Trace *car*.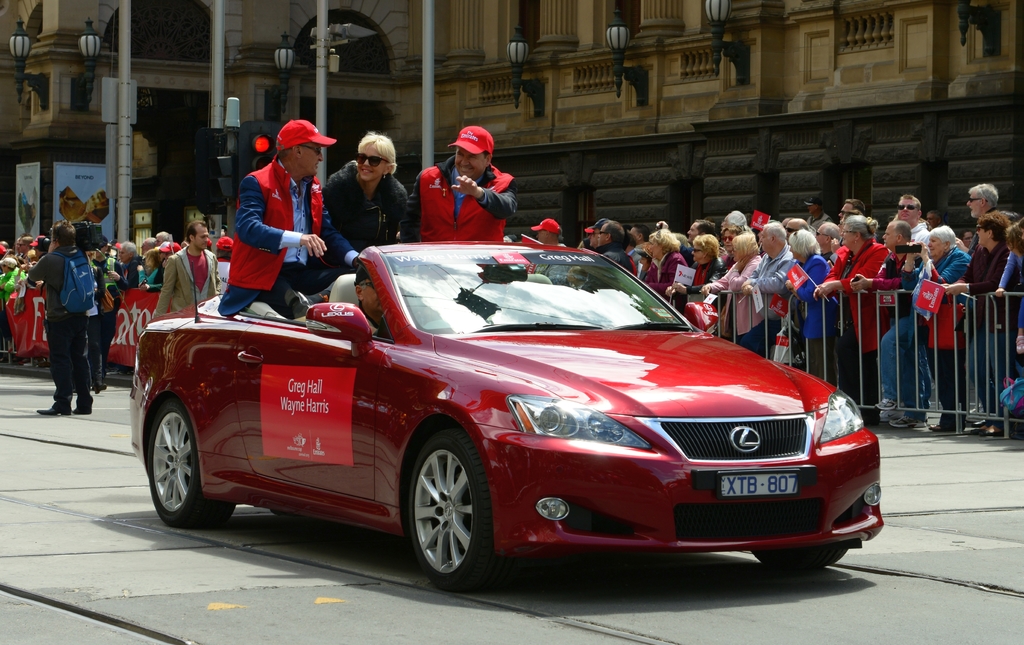
Traced to (131, 238, 884, 595).
